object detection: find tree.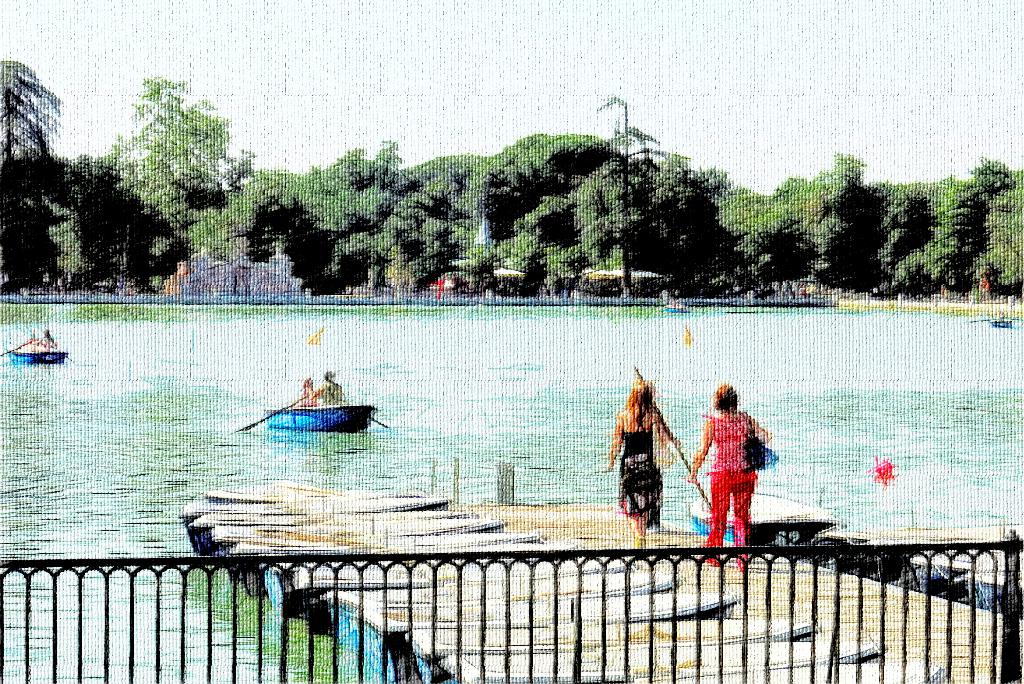
select_region(883, 188, 948, 290).
